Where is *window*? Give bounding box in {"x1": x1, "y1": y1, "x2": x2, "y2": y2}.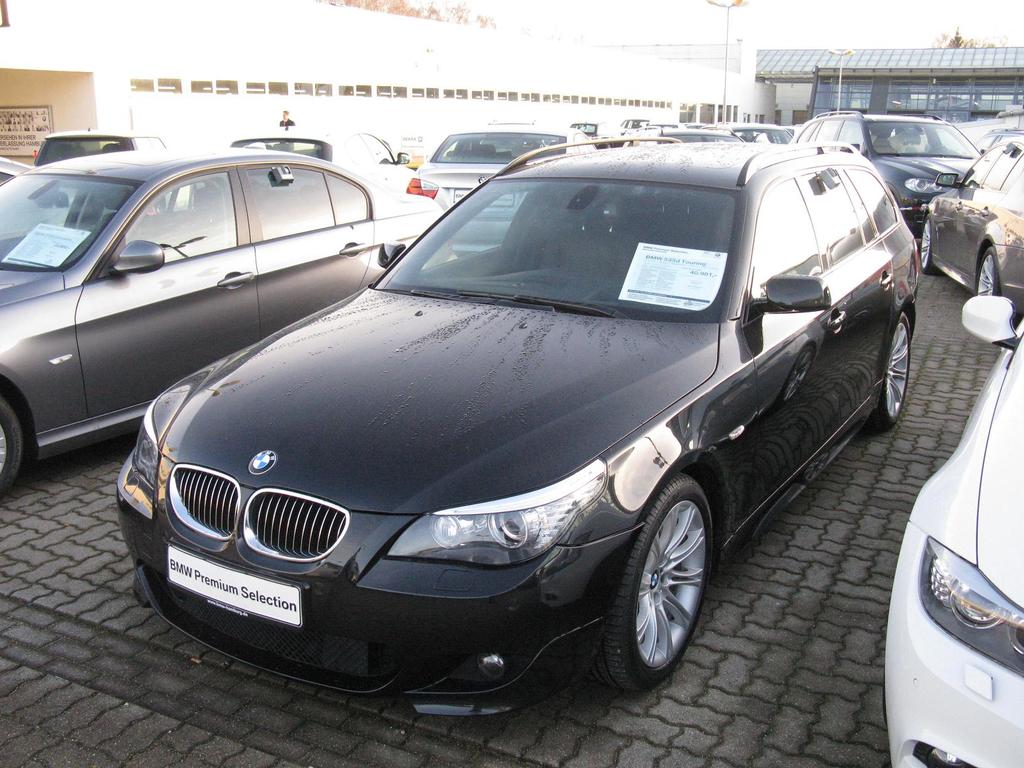
{"x1": 342, "y1": 135, "x2": 370, "y2": 161}.
